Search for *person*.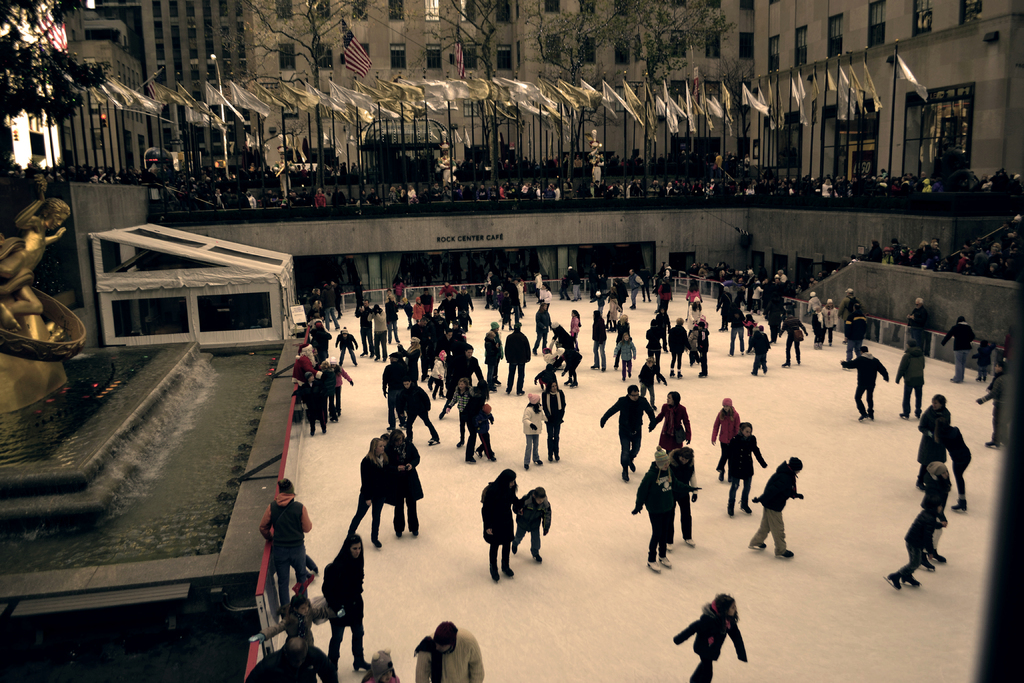
Found at <box>687,295,705,329</box>.
